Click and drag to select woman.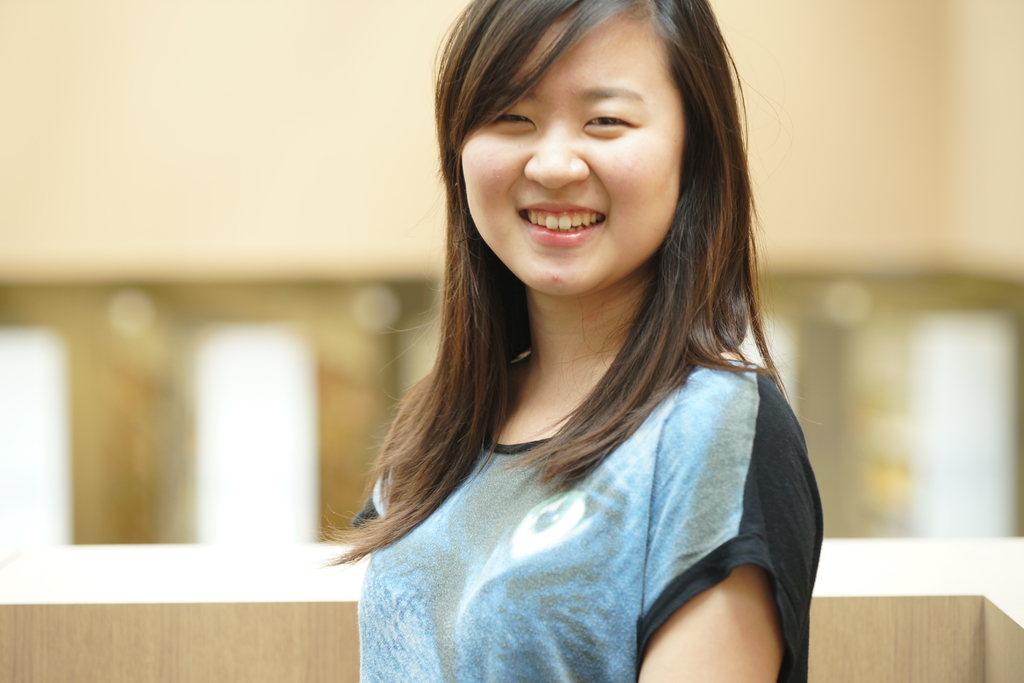
Selection: [left=286, top=22, right=857, bottom=662].
